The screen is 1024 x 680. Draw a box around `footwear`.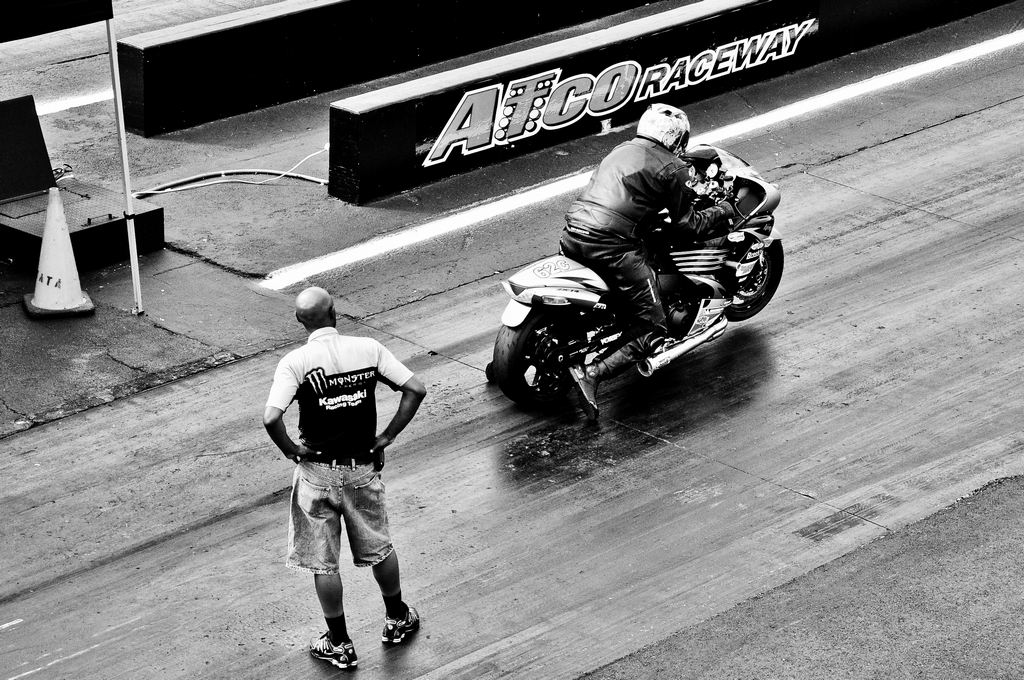
x1=568, y1=364, x2=603, y2=424.
